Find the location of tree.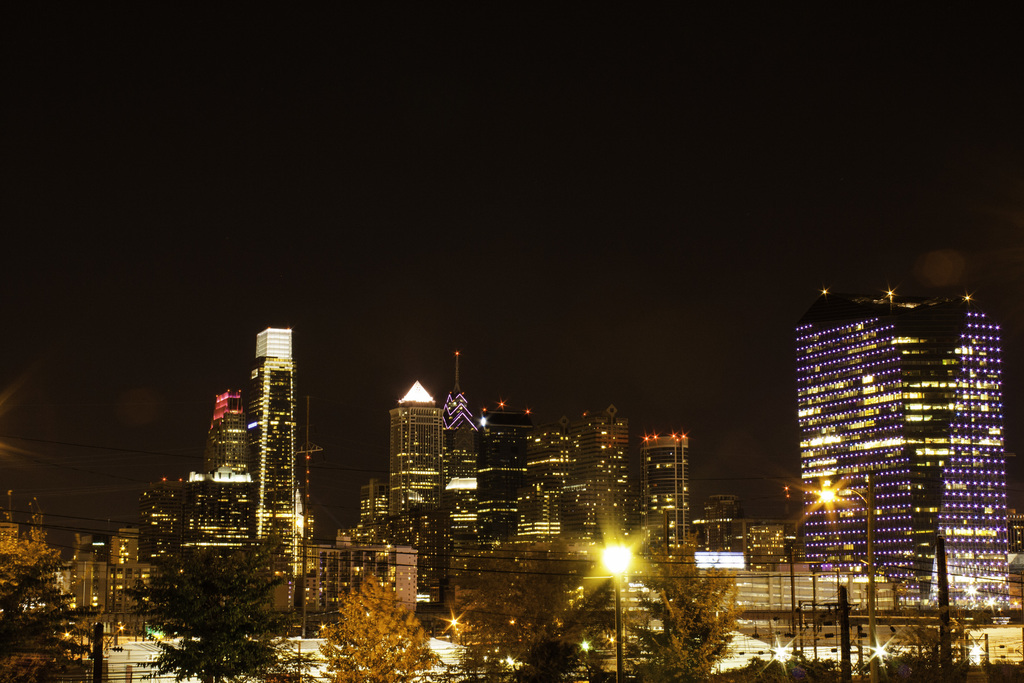
Location: bbox=(322, 566, 436, 682).
